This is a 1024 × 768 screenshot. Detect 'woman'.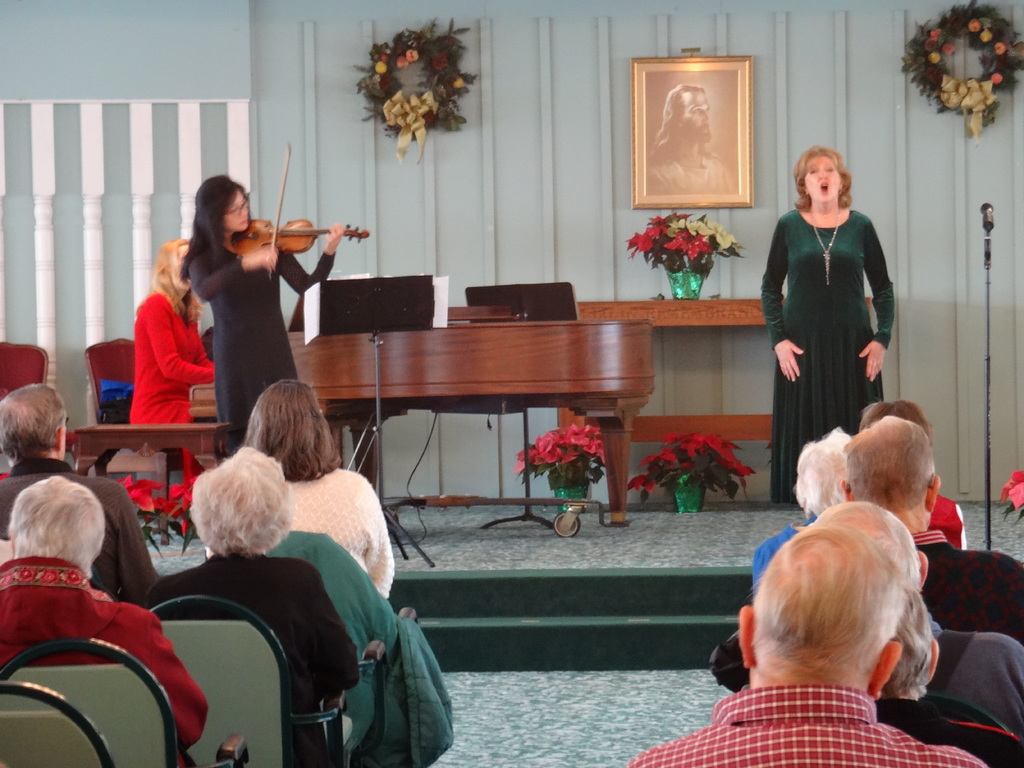
[226, 378, 396, 596].
